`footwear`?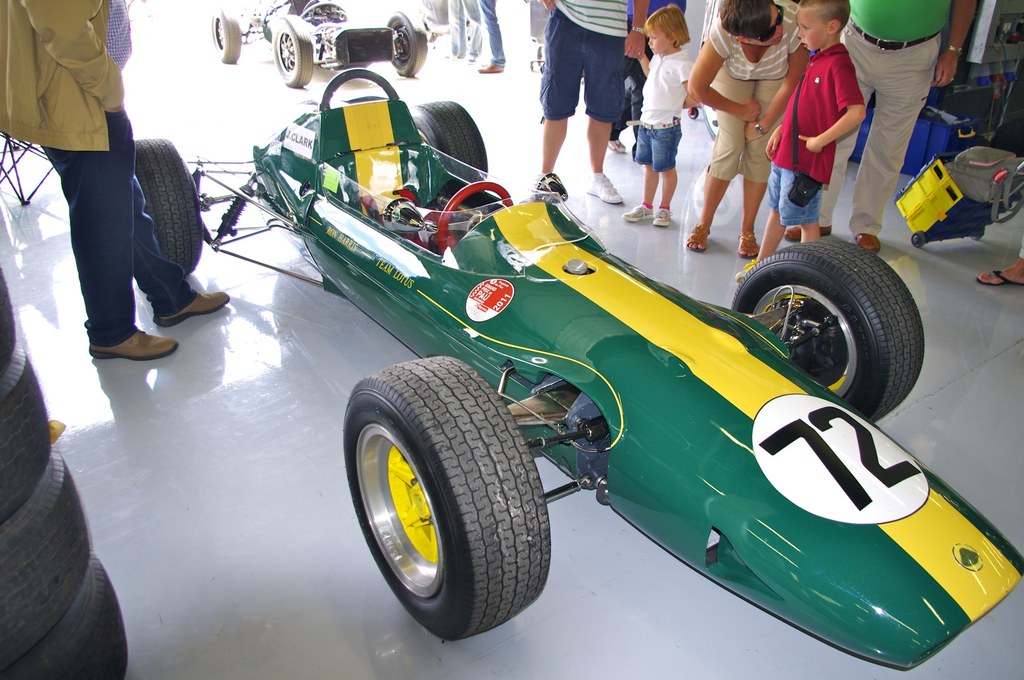
[652,207,672,229]
